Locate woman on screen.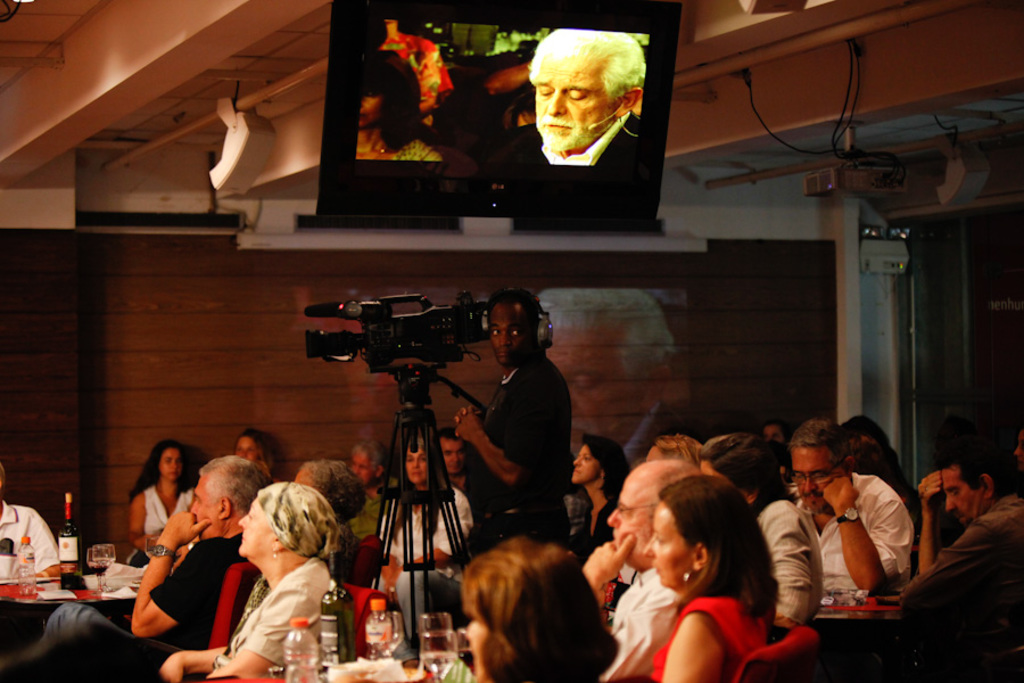
On screen at crop(372, 431, 485, 585).
